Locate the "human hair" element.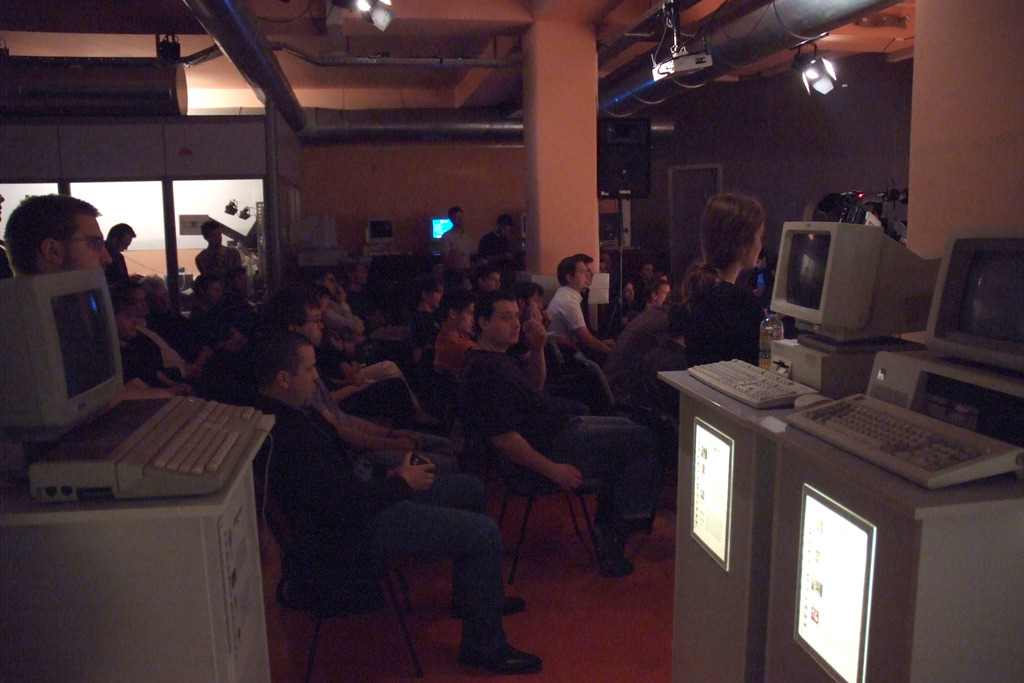
Element bbox: <bbox>417, 279, 449, 302</bbox>.
